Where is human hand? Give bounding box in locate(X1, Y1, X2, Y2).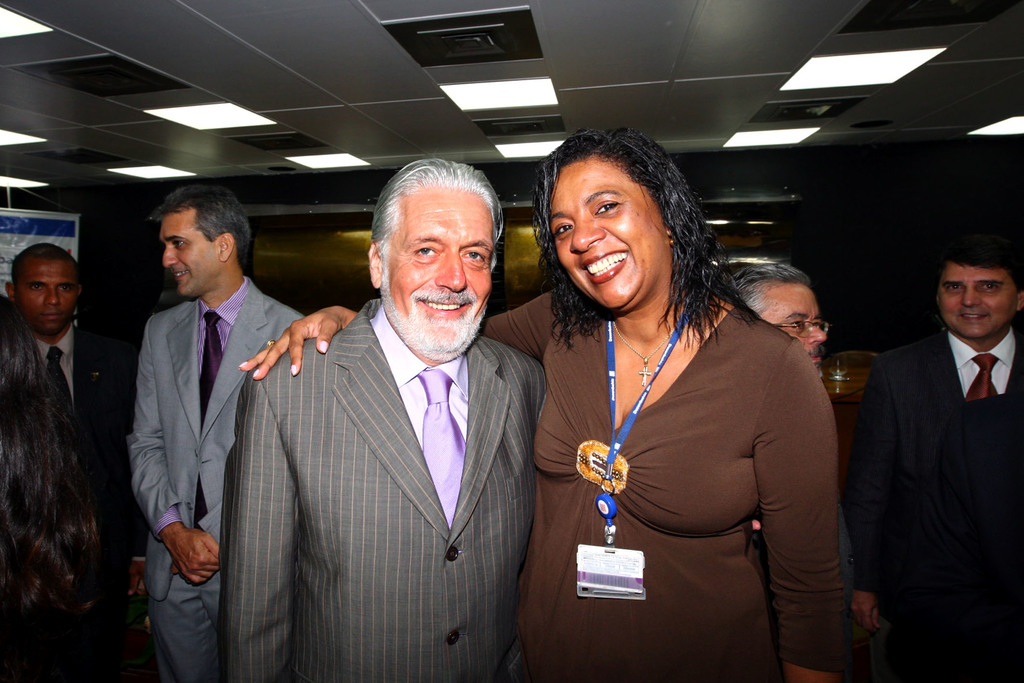
locate(849, 588, 881, 634).
